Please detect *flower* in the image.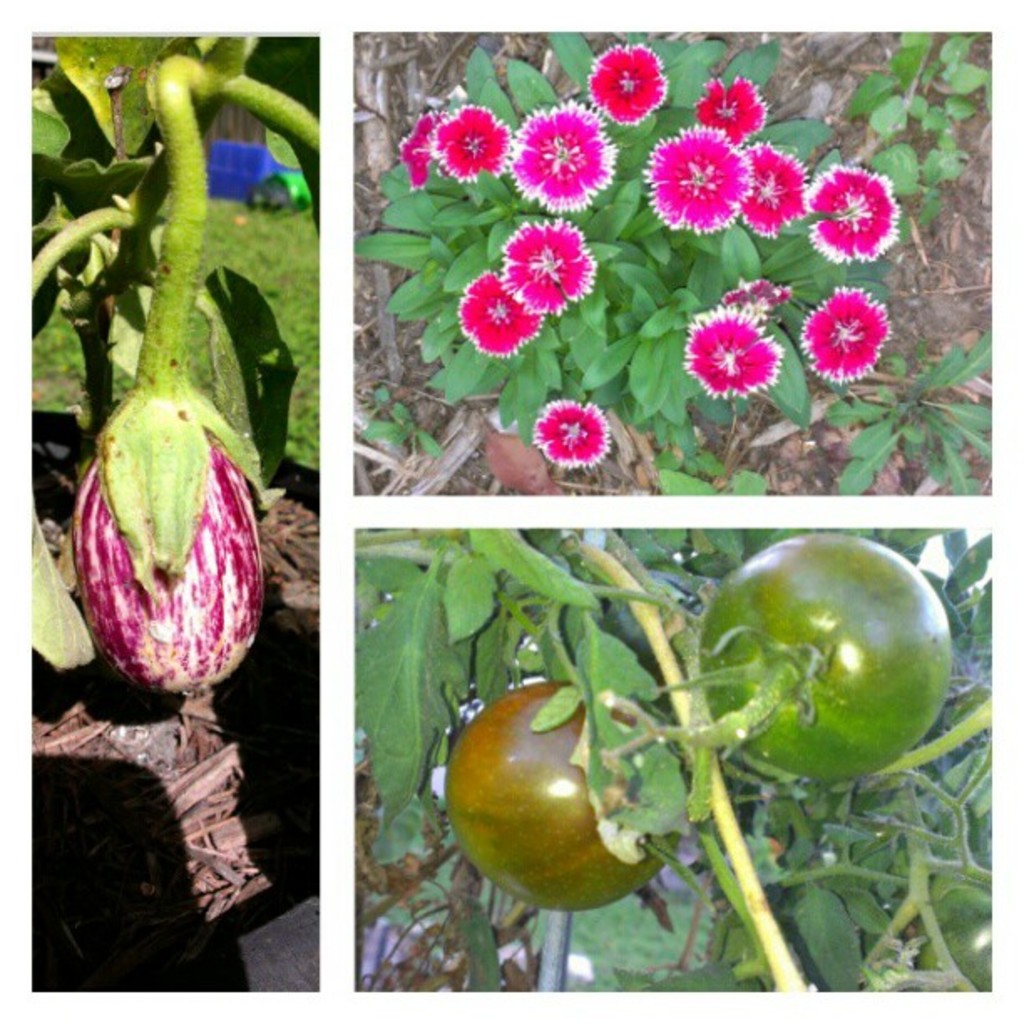
left=740, top=142, right=805, bottom=244.
